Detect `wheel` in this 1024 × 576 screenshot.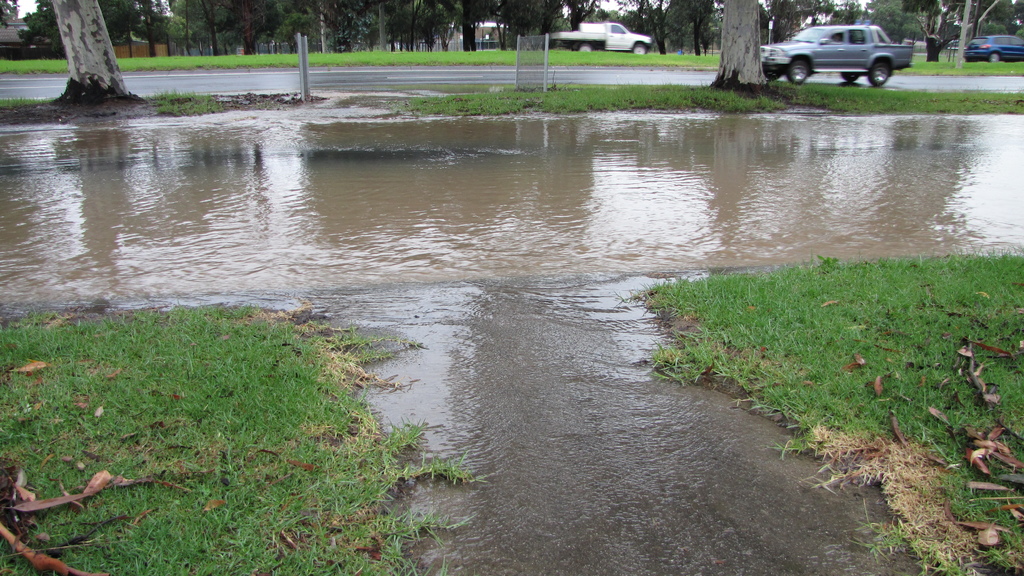
Detection: 840/70/861/84.
